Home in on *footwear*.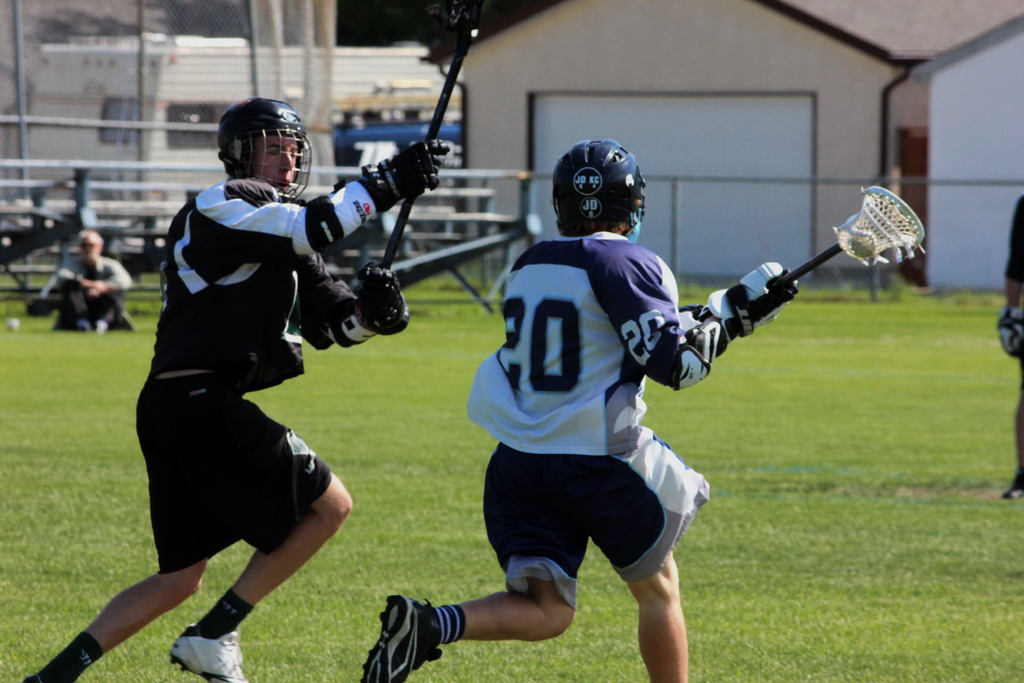
Homed in at {"left": 370, "top": 594, "right": 447, "bottom": 671}.
